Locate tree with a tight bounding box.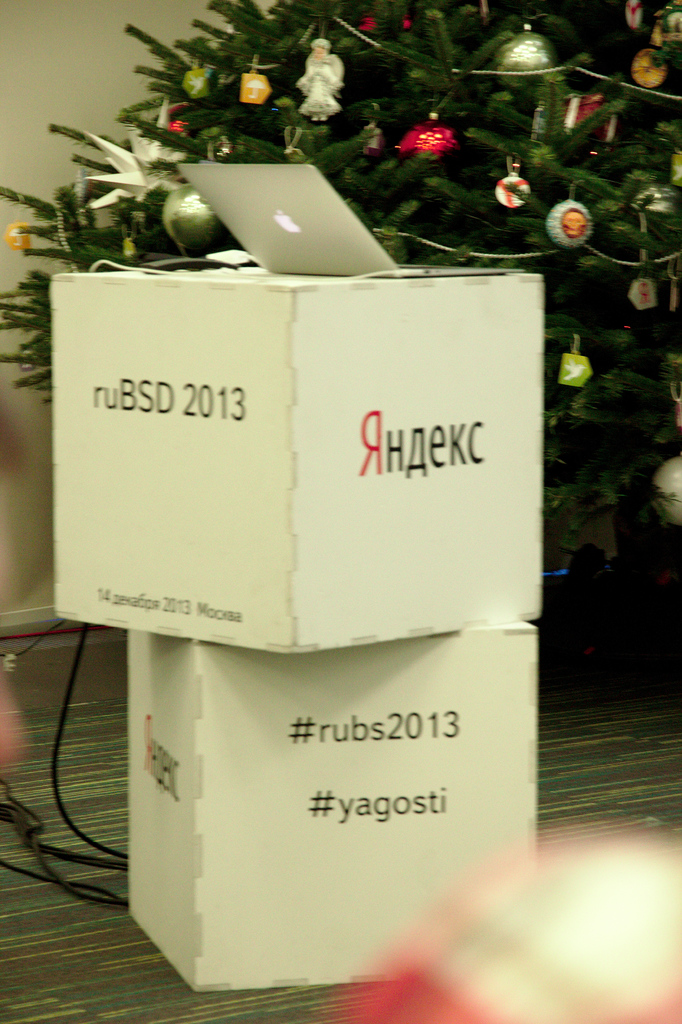
x1=0 y1=0 x2=681 y2=570.
